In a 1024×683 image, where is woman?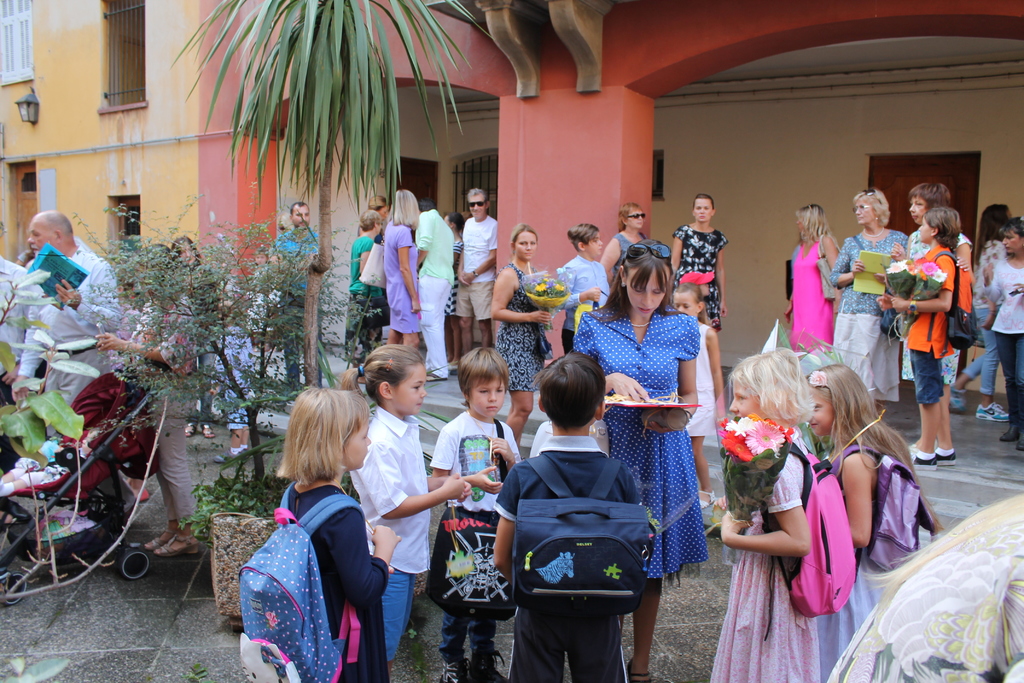
(552,217,620,358).
